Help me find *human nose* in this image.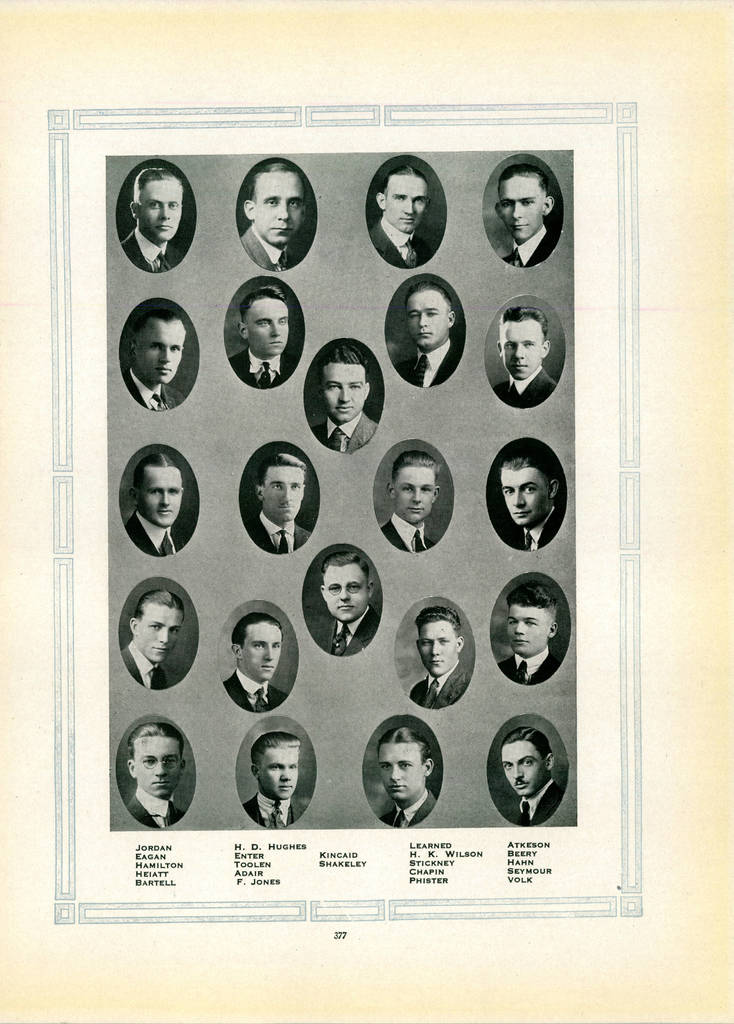
Found it: bbox=[418, 316, 428, 328].
